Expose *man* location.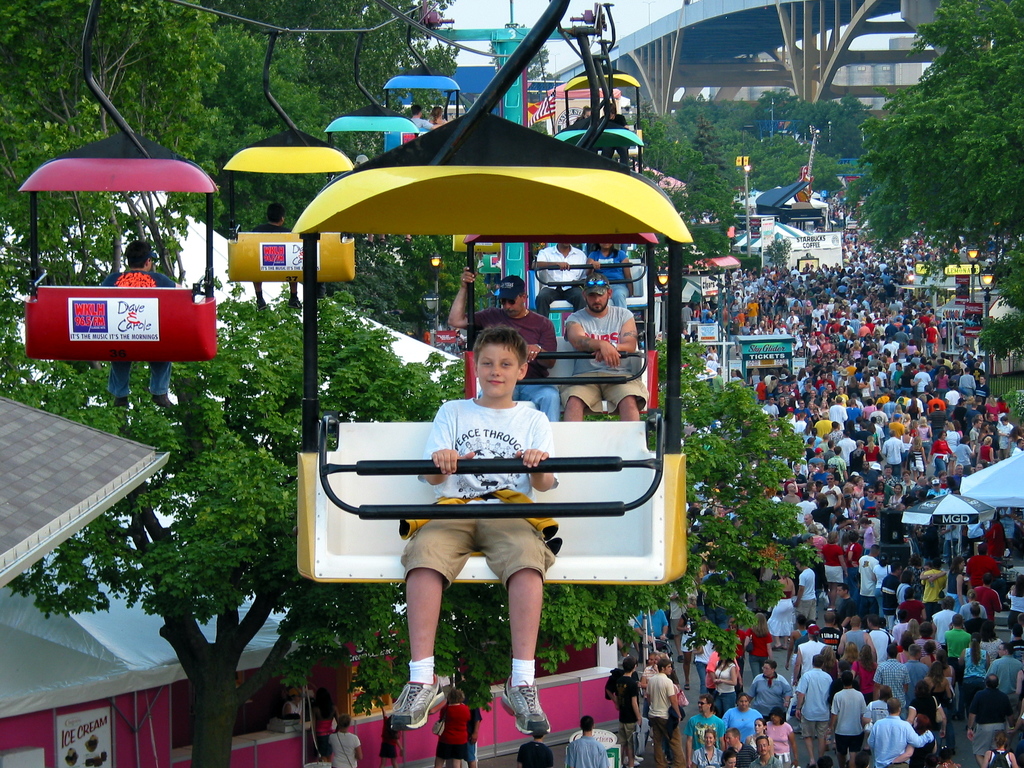
Exposed at detection(867, 614, 894, 661).
